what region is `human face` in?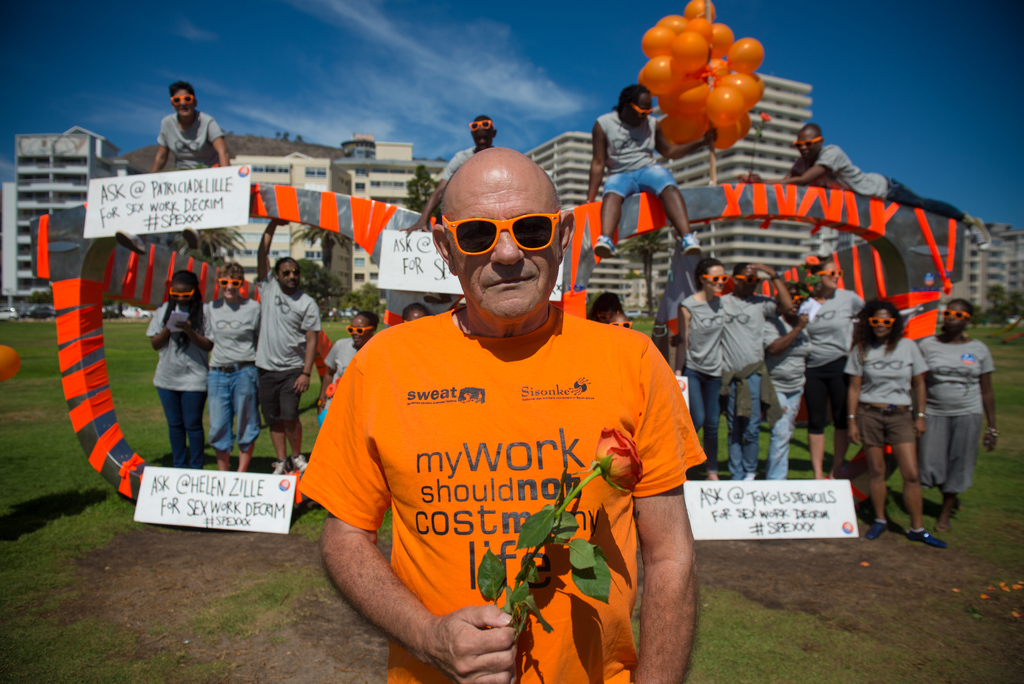
874:309:897:338.
